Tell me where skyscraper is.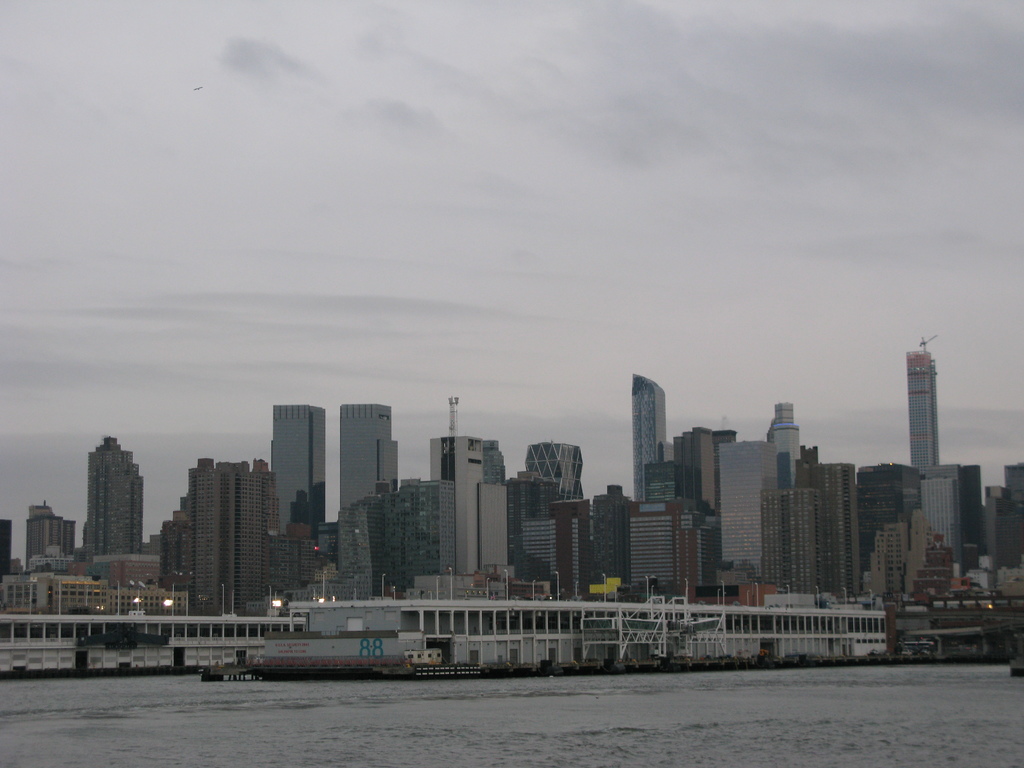
skyscraper is at 22, 497, 83, 563.
